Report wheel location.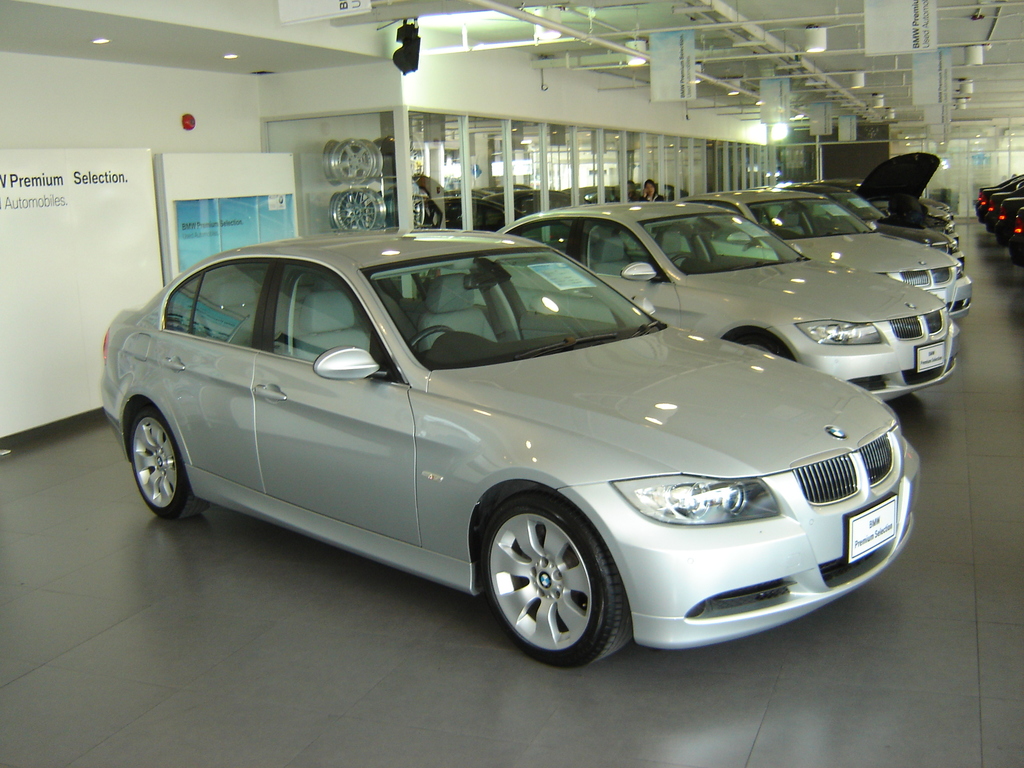
Report: box=[116, 406, 210, 522].
